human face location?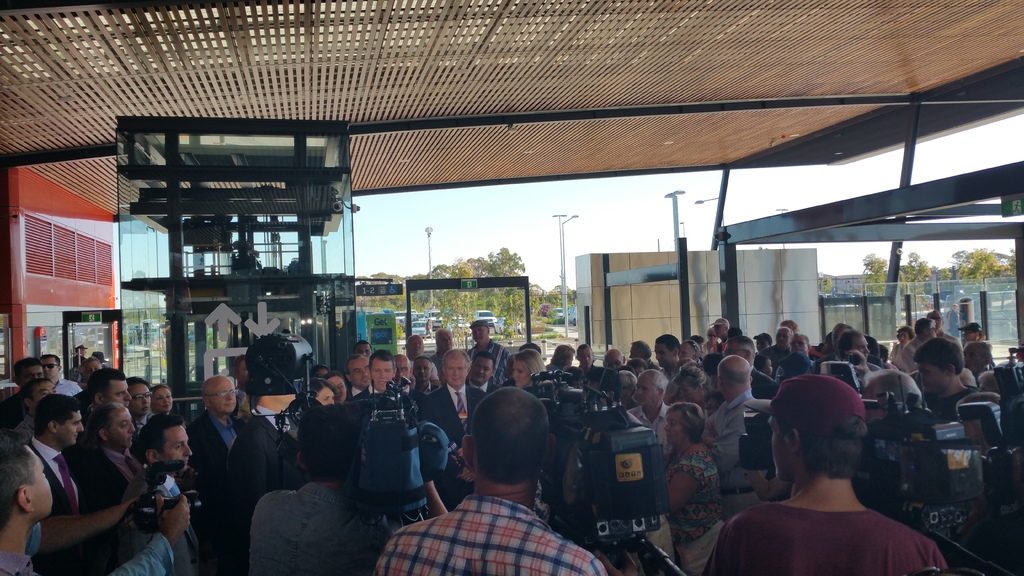
x1=634, y1=372, x2=659, y2=406
